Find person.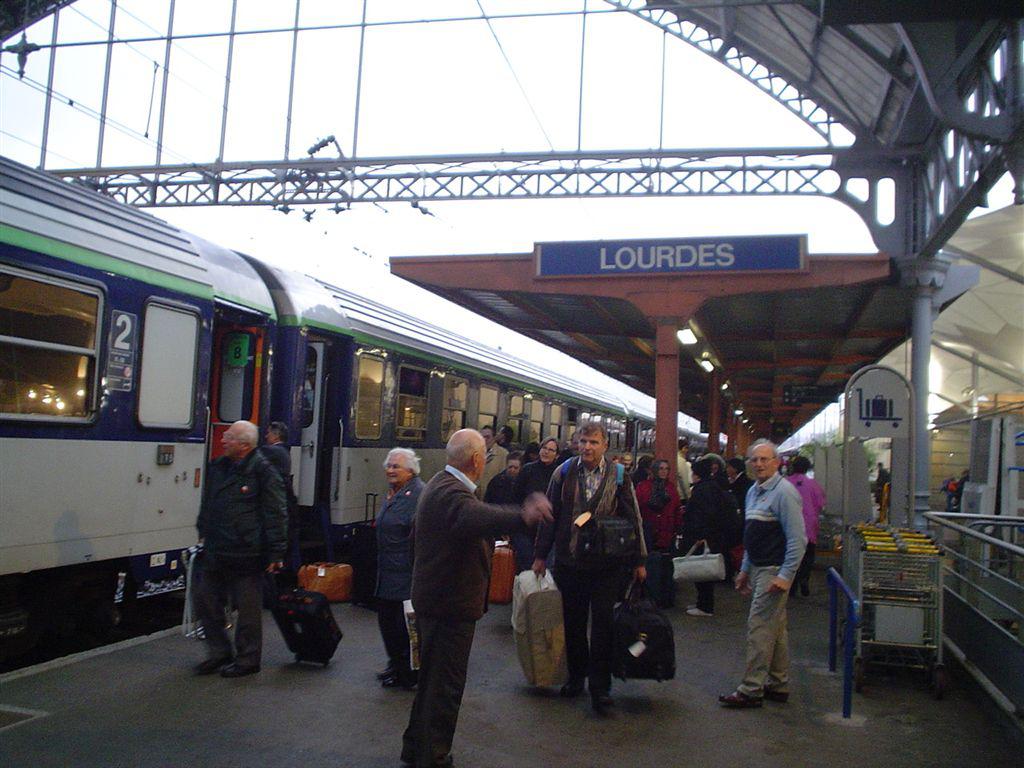
485,449,524,548.
